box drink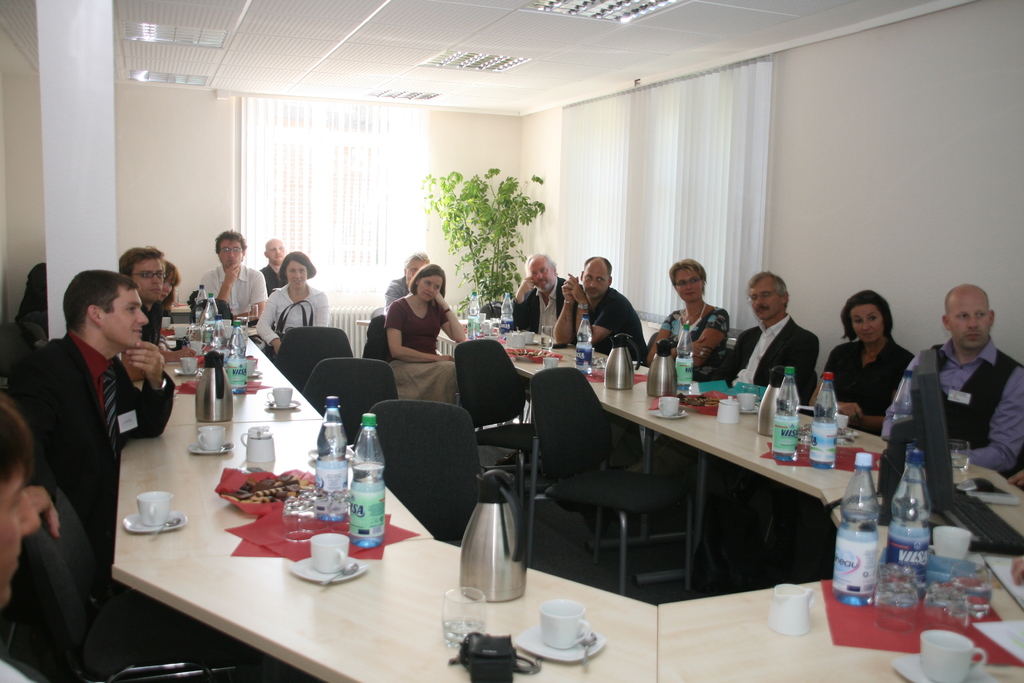
542, 336, 554, 348
